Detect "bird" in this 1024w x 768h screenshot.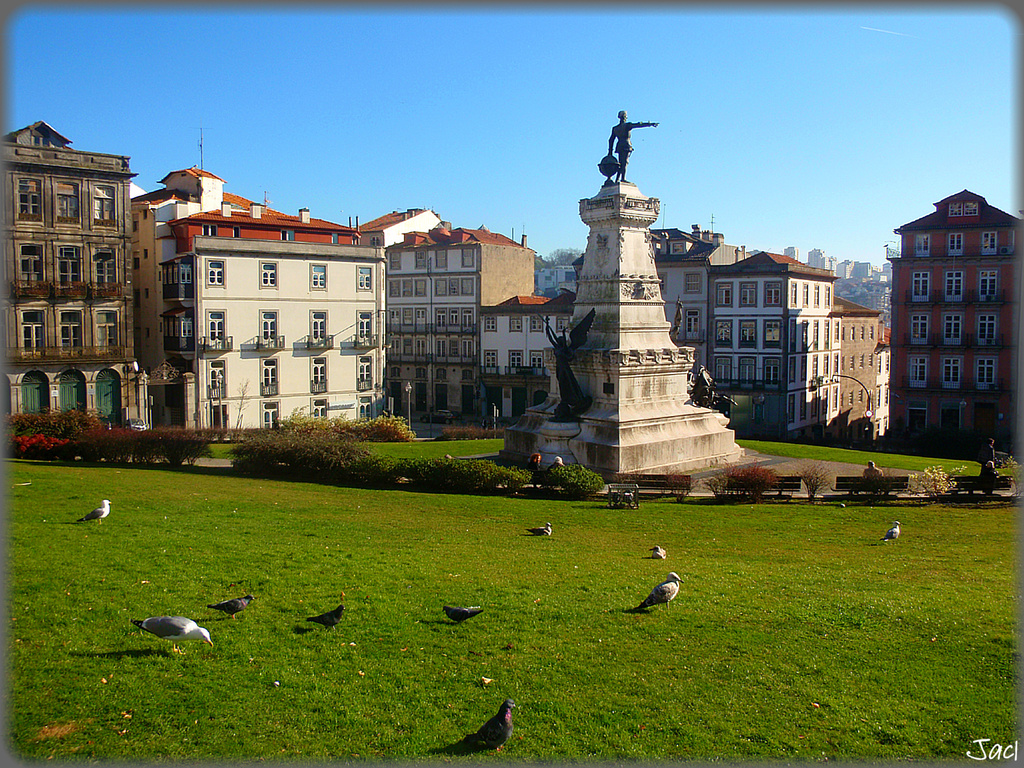
Detection: 879, 518, 903, 544.
